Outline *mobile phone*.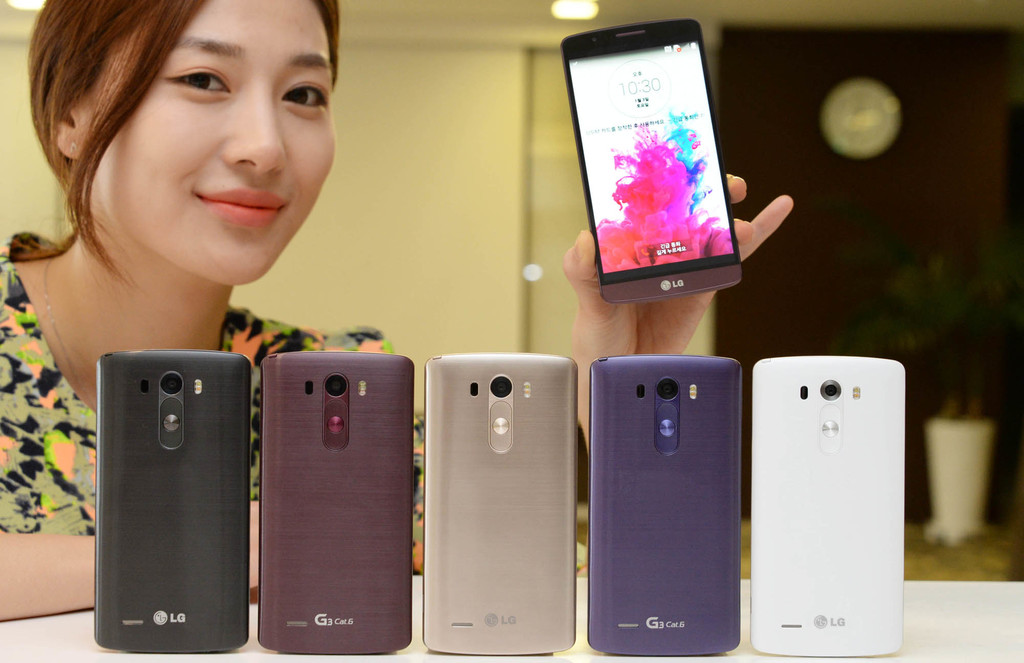
Outline: BBox(257, 348, 414, 659).
